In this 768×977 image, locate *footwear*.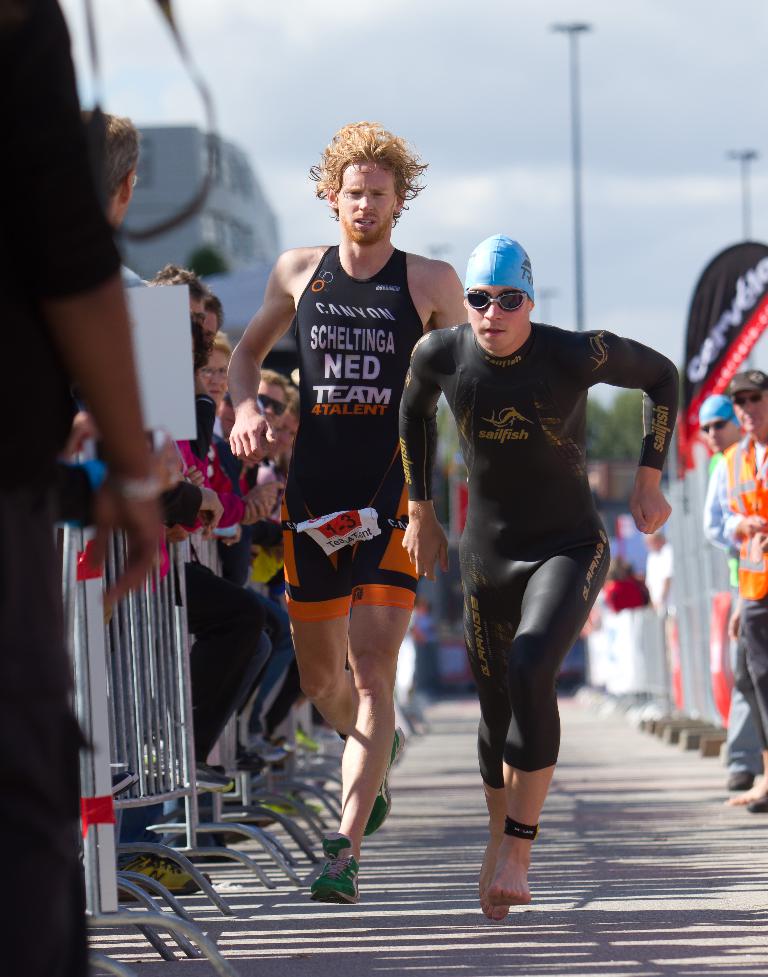
Bounding box: <region>366, 725, 404, 836</region>.
